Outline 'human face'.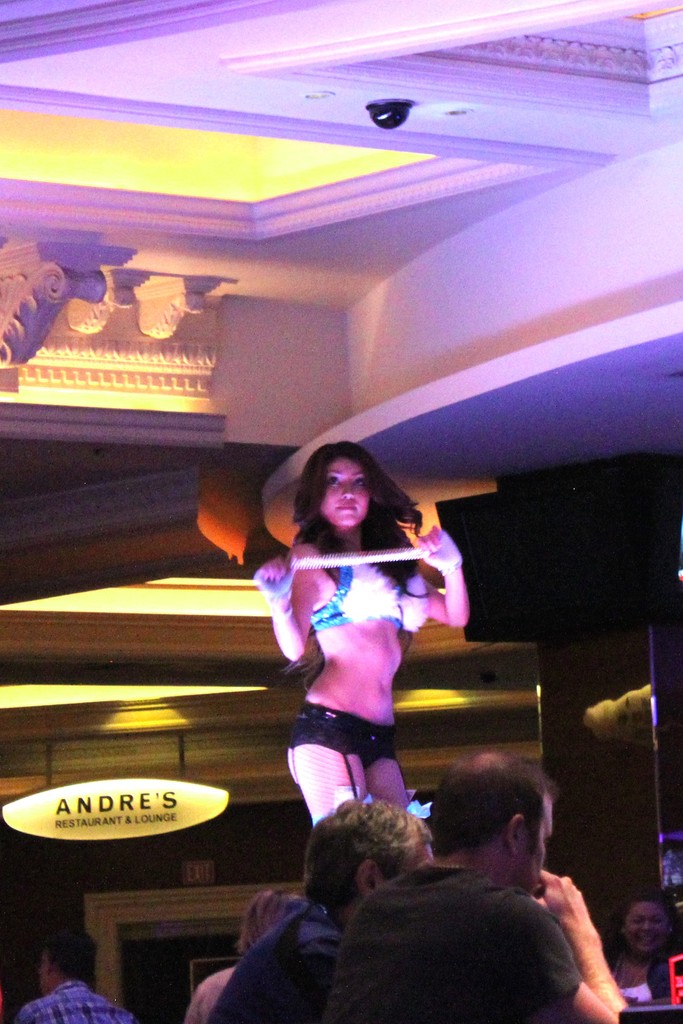
Outline: box(320, 460, 368, 529).
